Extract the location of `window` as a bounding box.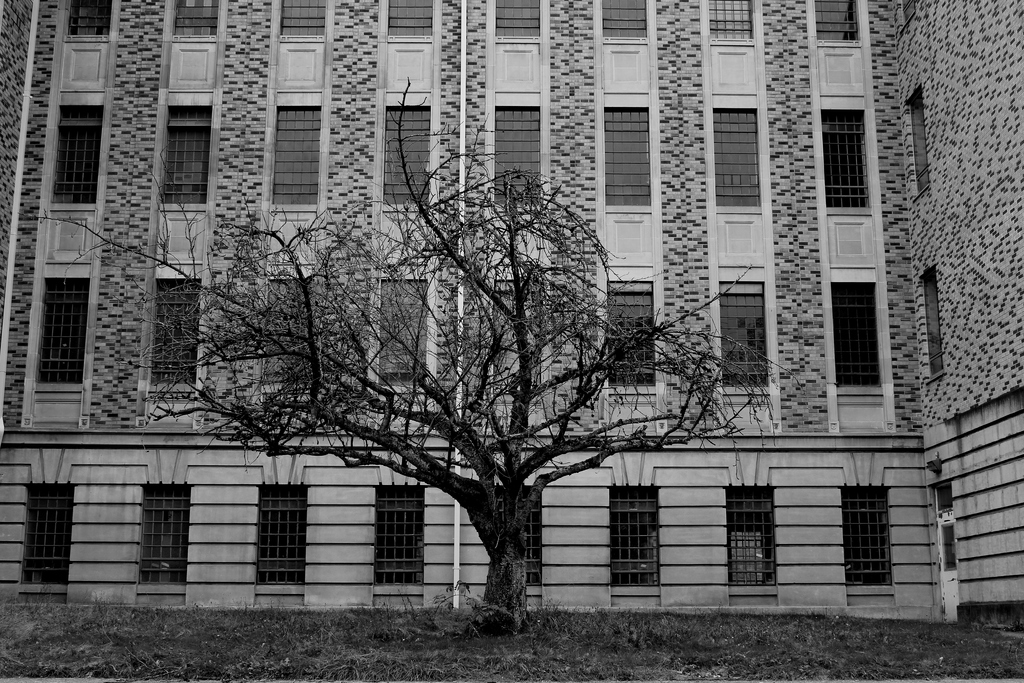
select_region(817, 0, 860, 42).
